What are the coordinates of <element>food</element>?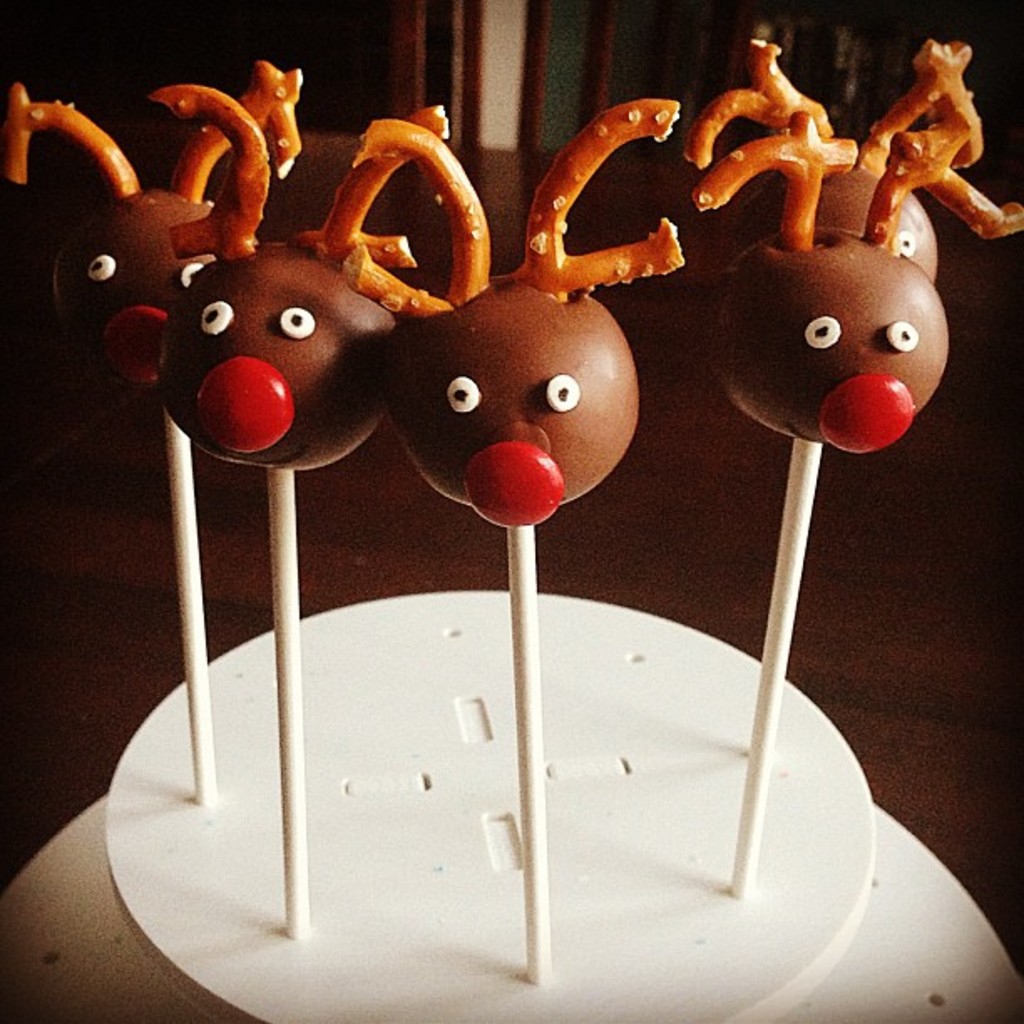
[left=691, top=49, right=1022, bottom=435].
